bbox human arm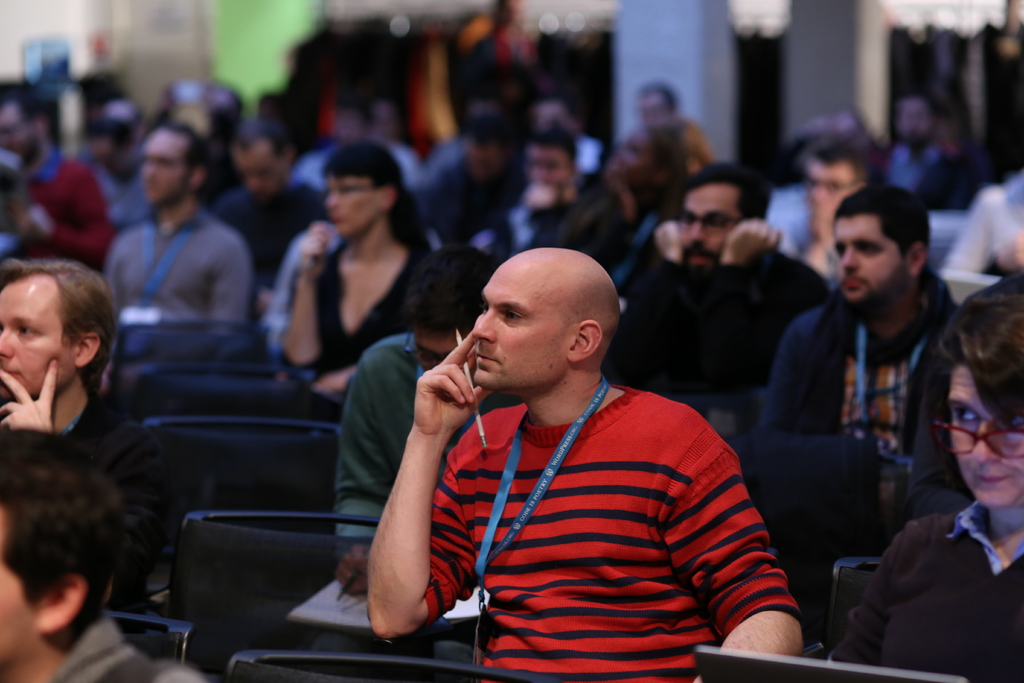
x1=87, y1=249, x2=142, y2=327
